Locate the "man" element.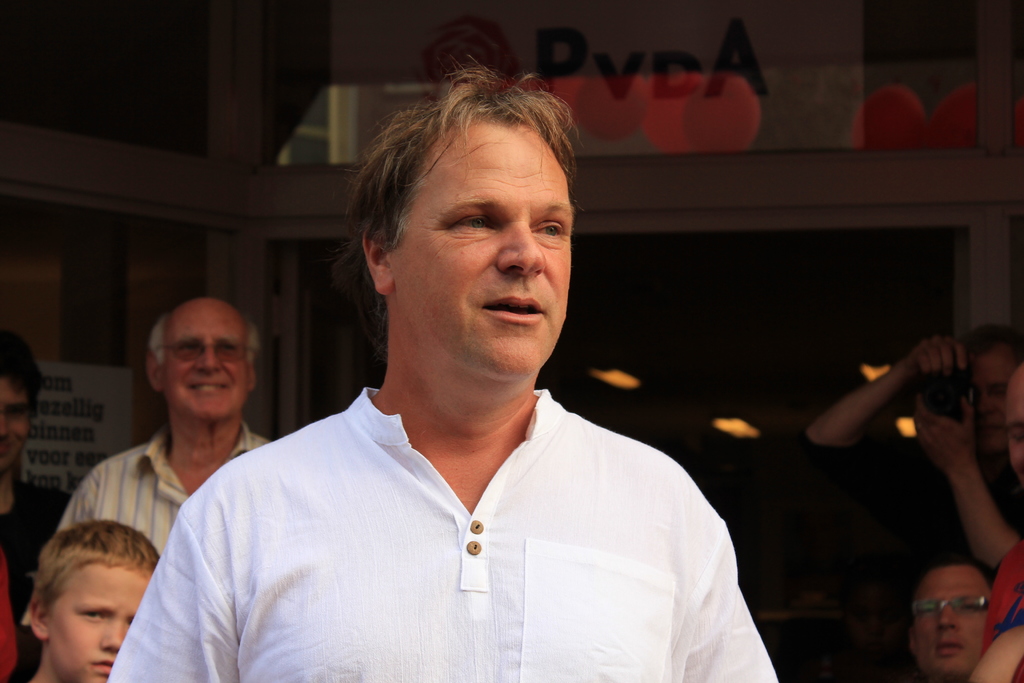
Element bbox: <region>799, 320, 1023, 566</region>.
